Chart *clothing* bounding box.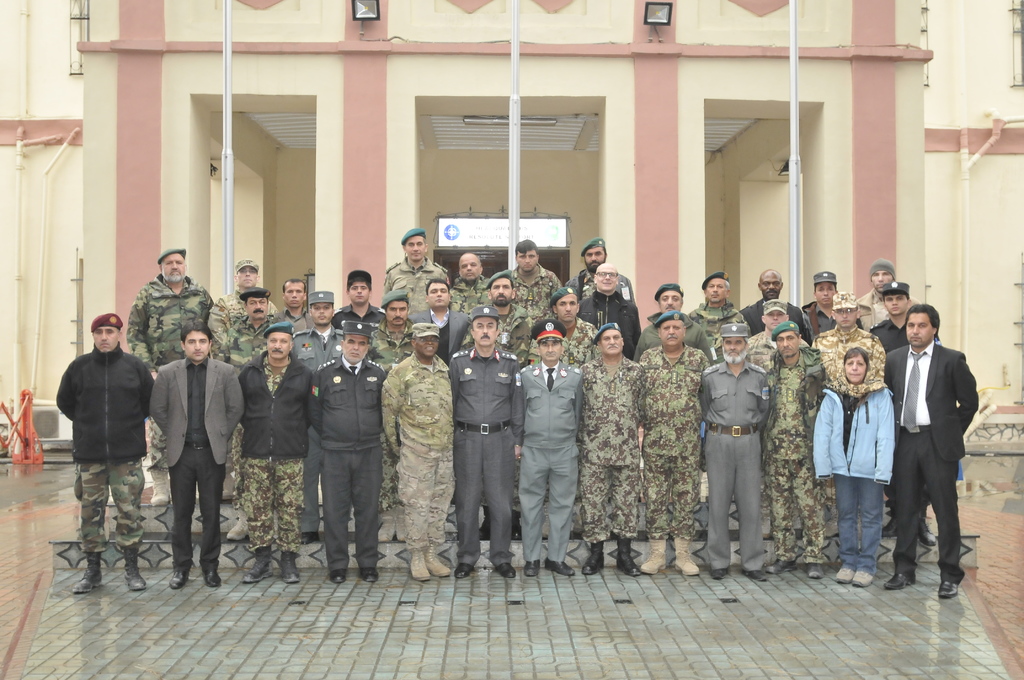
Charted: 287,316,347,516.
